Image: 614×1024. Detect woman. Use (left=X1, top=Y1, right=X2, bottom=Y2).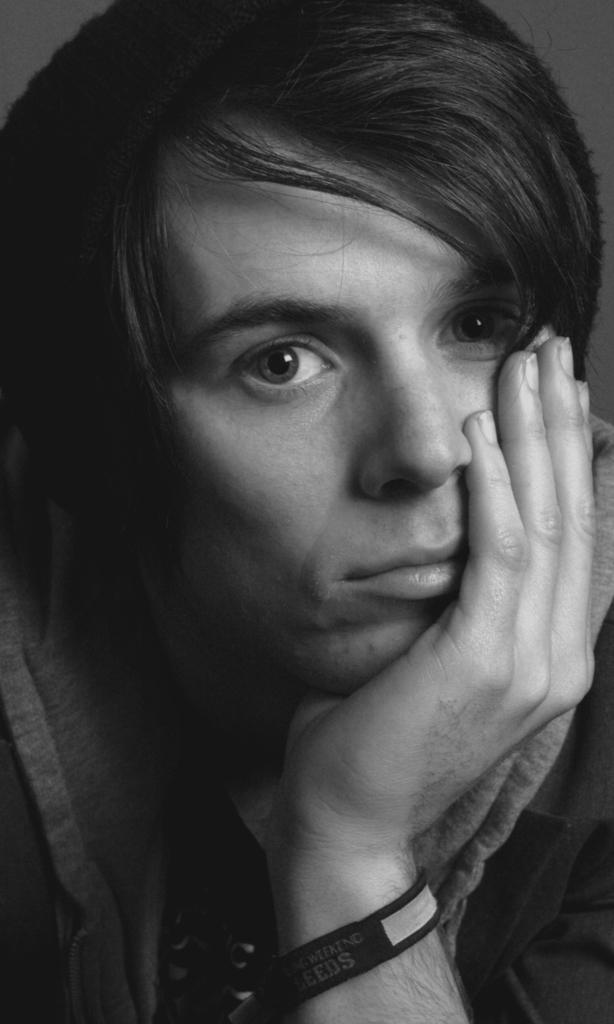
(left=0, top=0, right=613, bottom=1023).
